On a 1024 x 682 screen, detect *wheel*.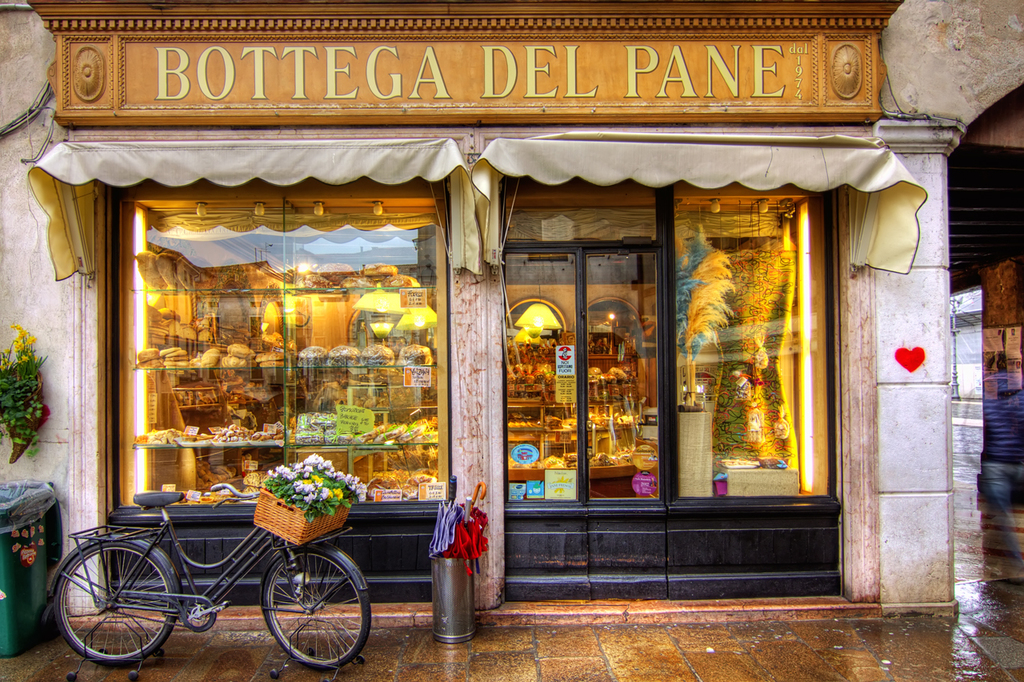
pyautogui.locateOnScreen(262, 544, 370, 670).
